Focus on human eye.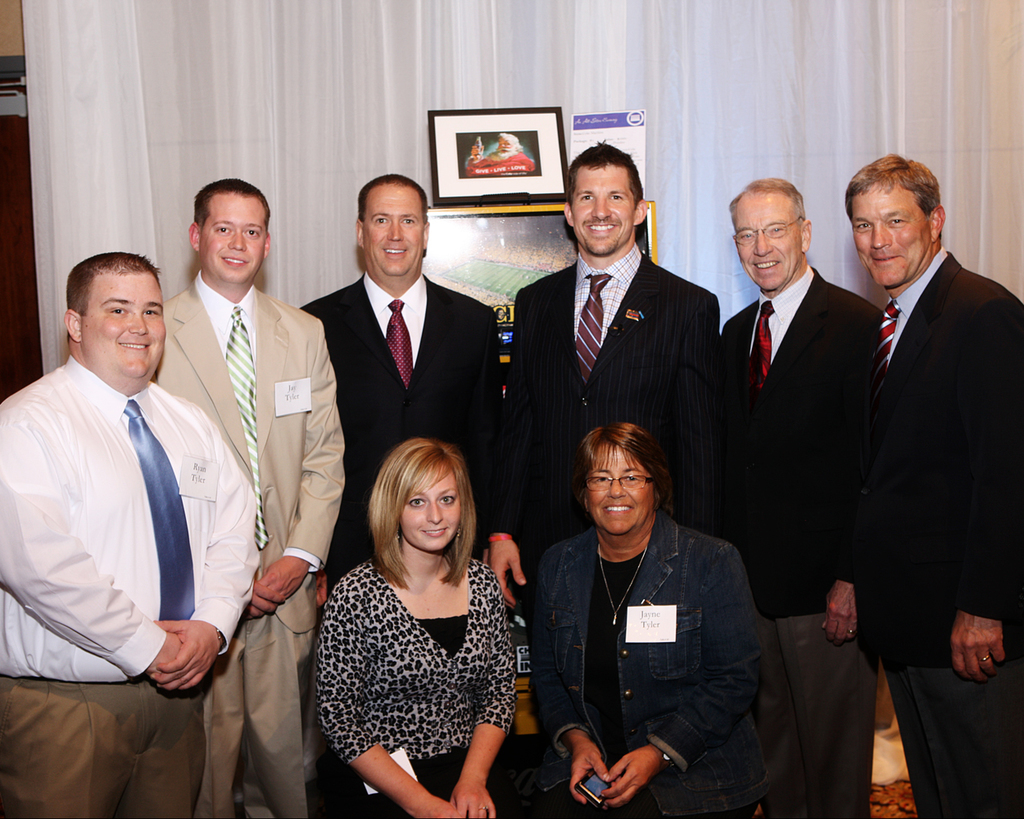
Focused at <bbox>139, 301, 162, 321</bbox>.
